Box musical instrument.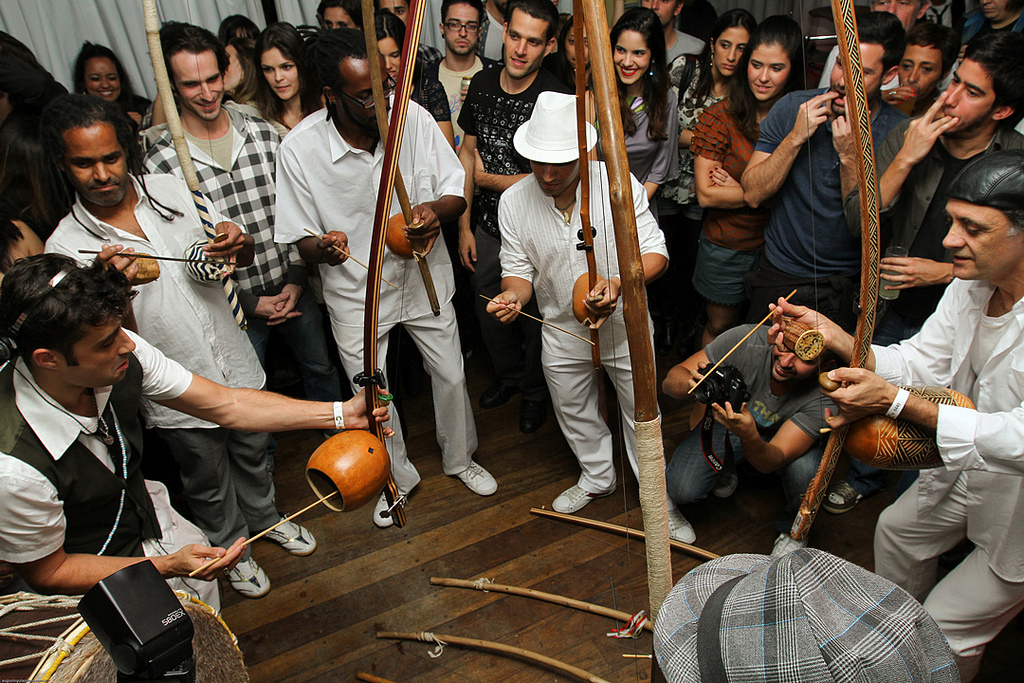
[183, 0, 429, 579].
